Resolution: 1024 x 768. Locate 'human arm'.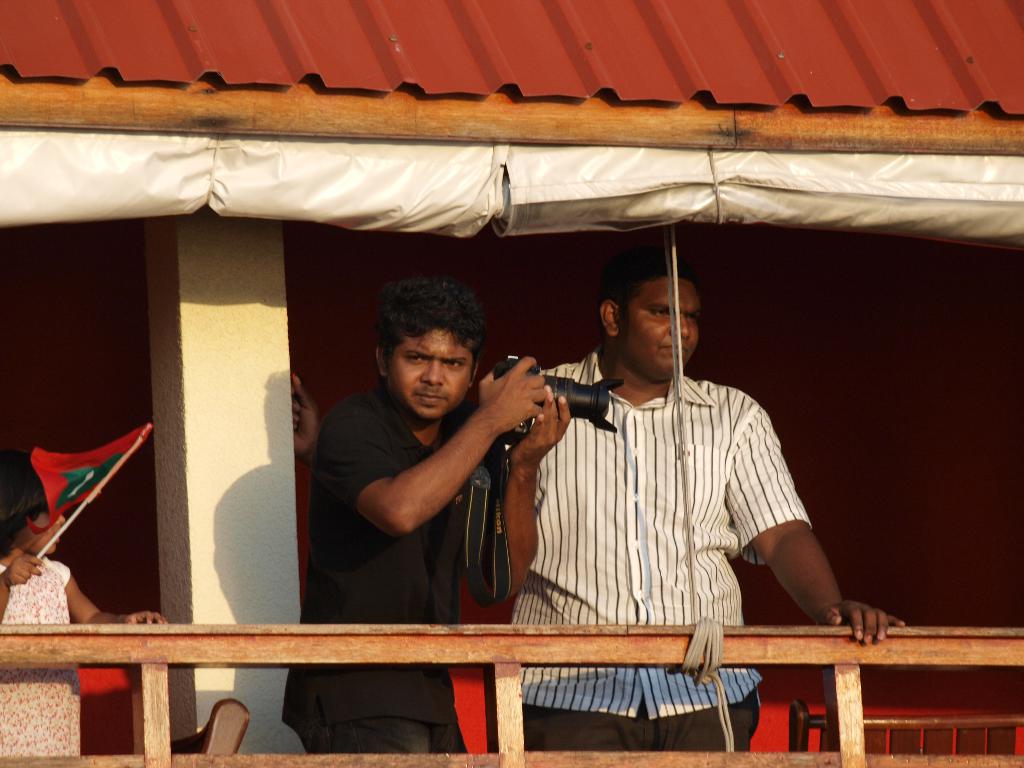
select_region(742, 481, 875, 662).
